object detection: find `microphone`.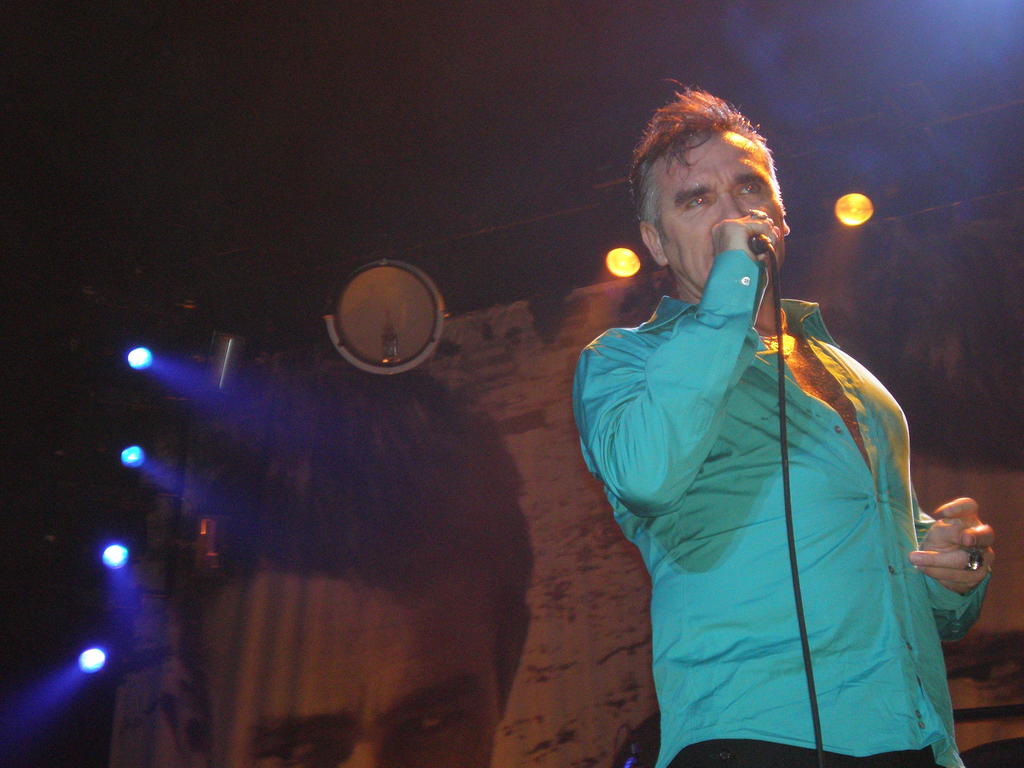
{"x1": 748, "y1": 235, "x2": 775, "y2": 253}.
